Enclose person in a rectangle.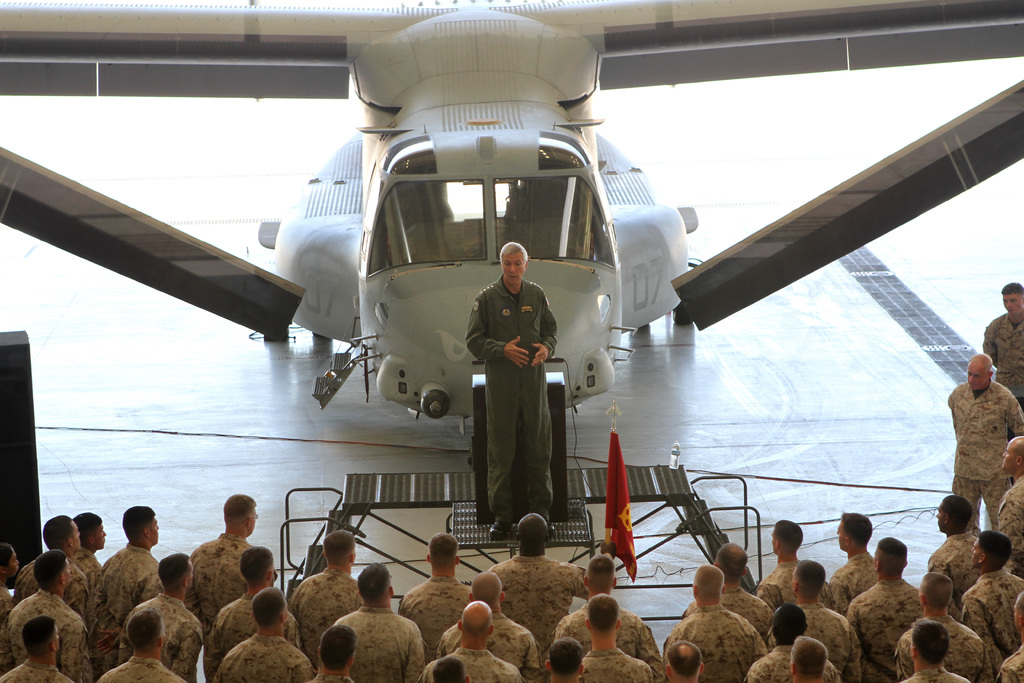
bbox(323, 553, 432, 682).
